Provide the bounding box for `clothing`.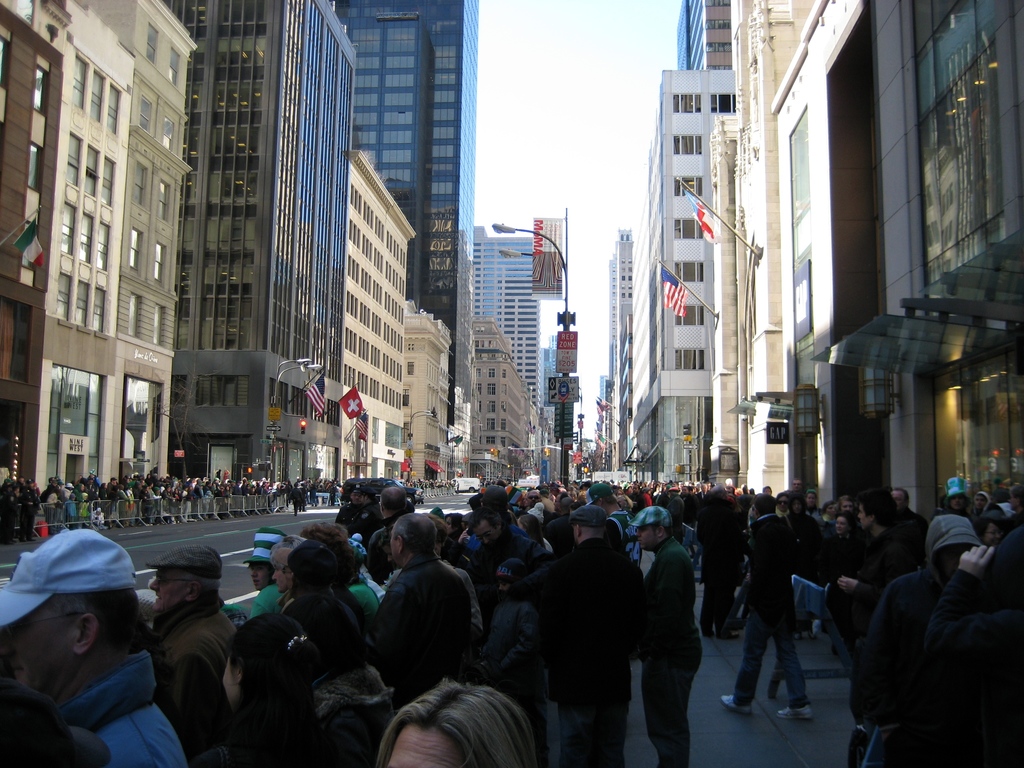
select_region(497, 524, 629, 767).
